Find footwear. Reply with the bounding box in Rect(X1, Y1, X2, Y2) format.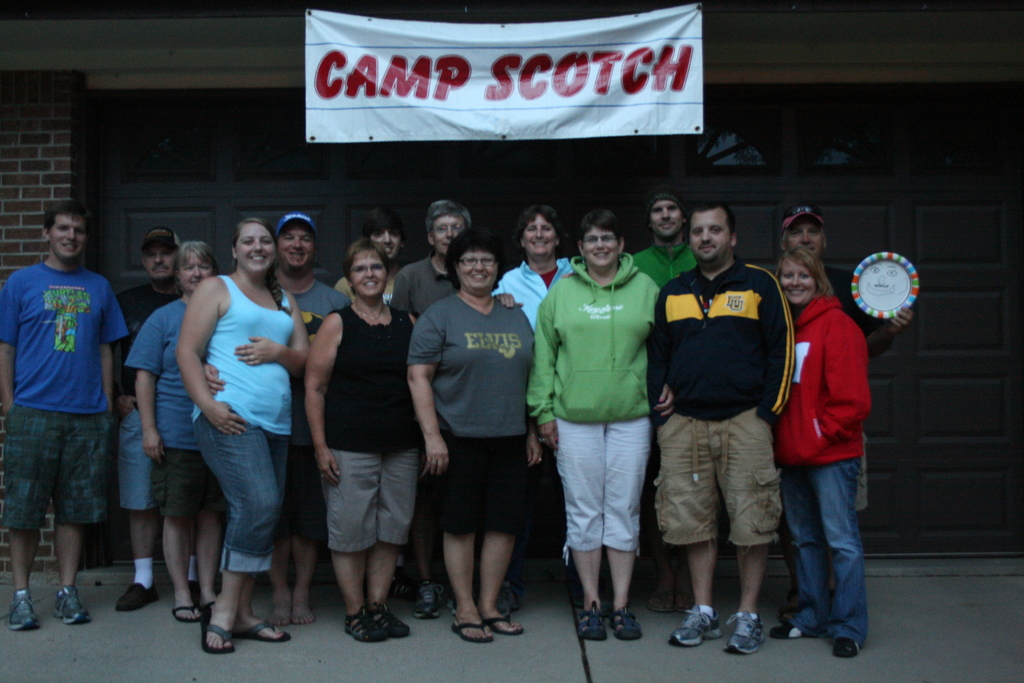
Rect(364, 601, 410, 642).
